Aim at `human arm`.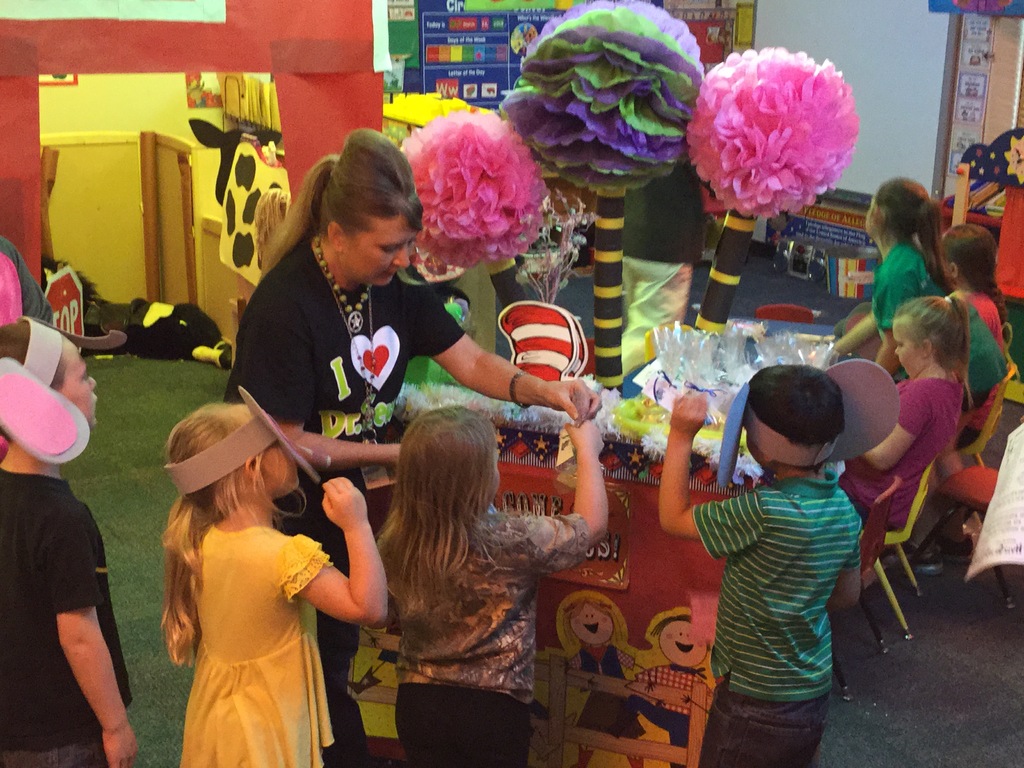
Aimed at BBox(851, 386, 922, 474).
